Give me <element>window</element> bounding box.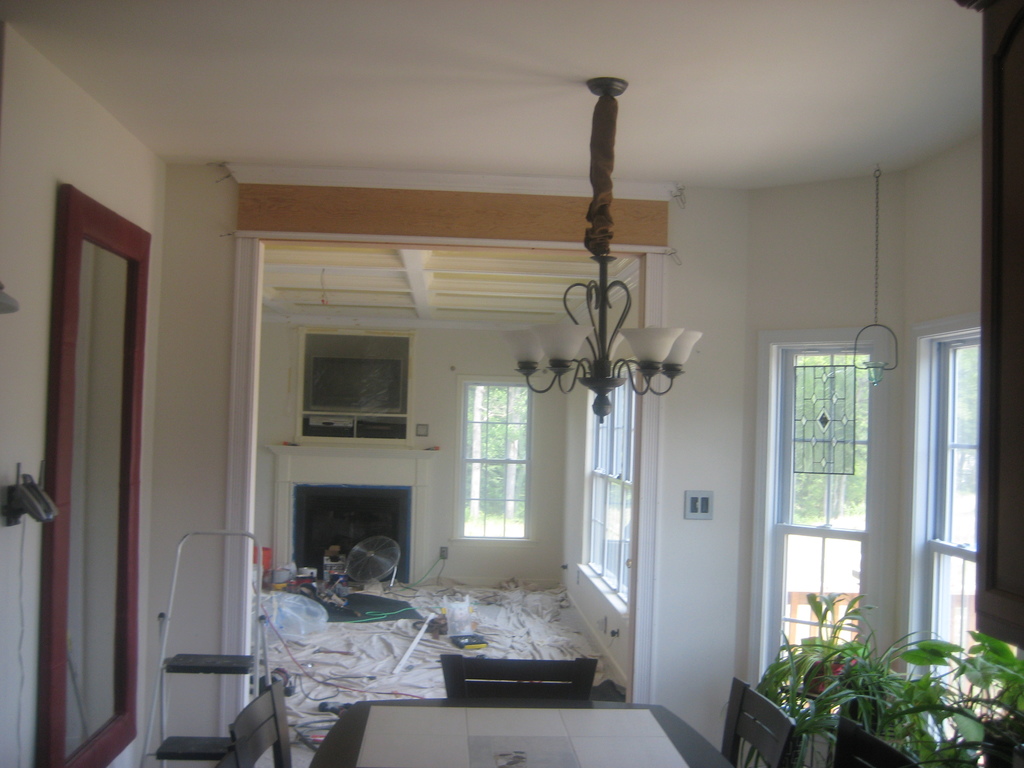
bbox=[902, 314, 985, 767].
